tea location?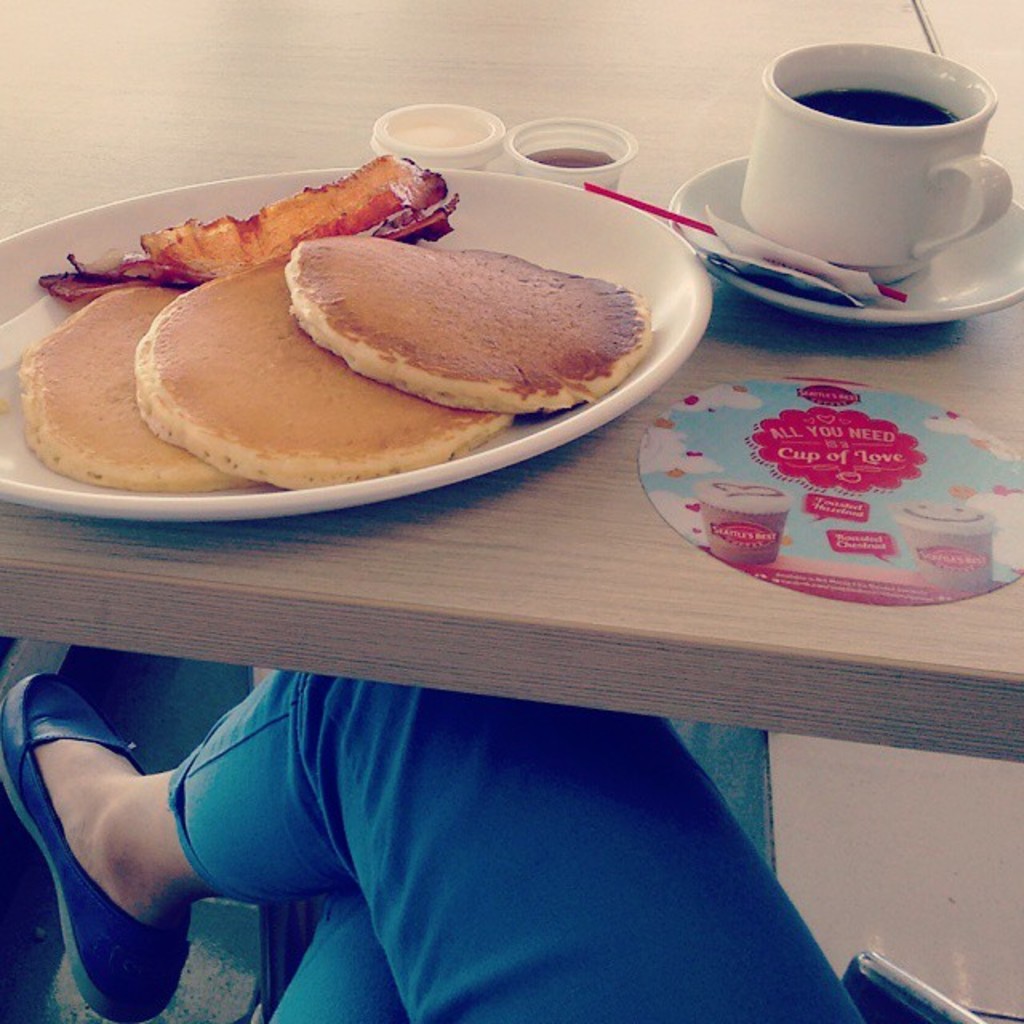
<box>528,146,616,170</box>
